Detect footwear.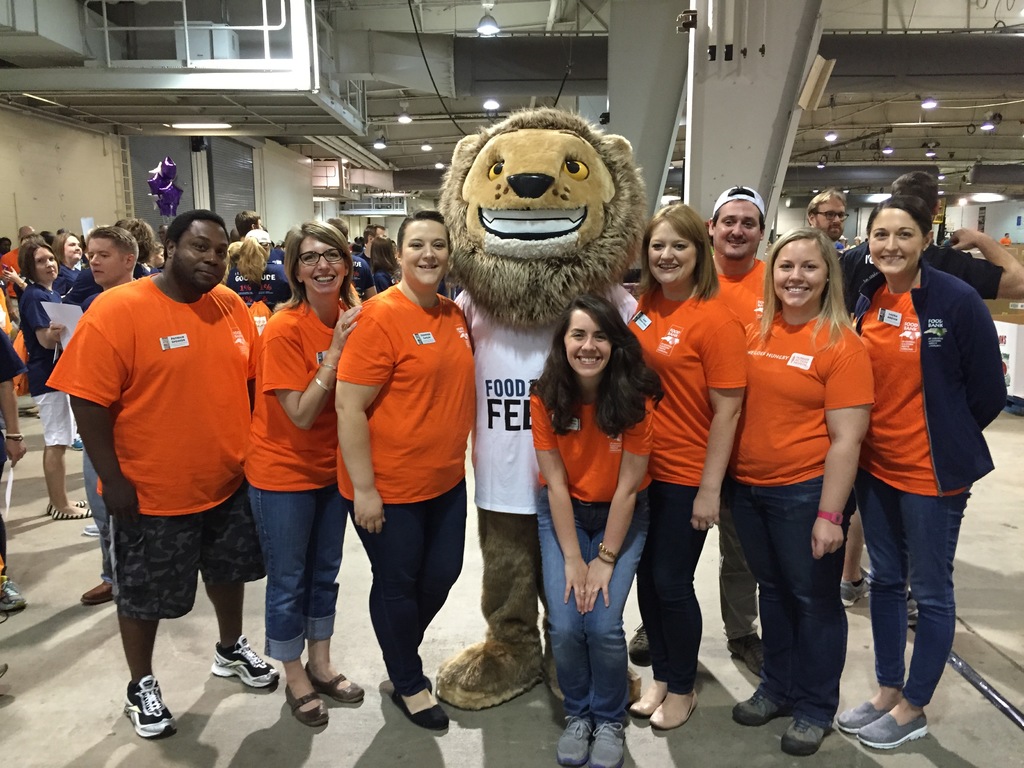
Detected at bbox(212, 635, 279, 689).
